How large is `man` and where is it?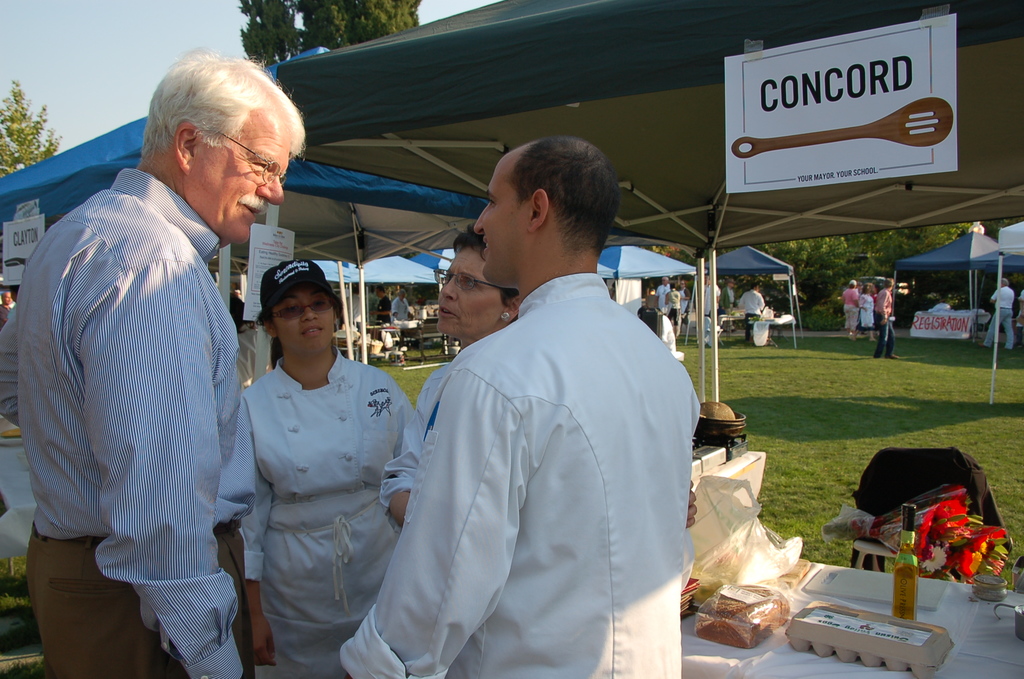
Bounding box: locate(979, 277, 1014, 351).
